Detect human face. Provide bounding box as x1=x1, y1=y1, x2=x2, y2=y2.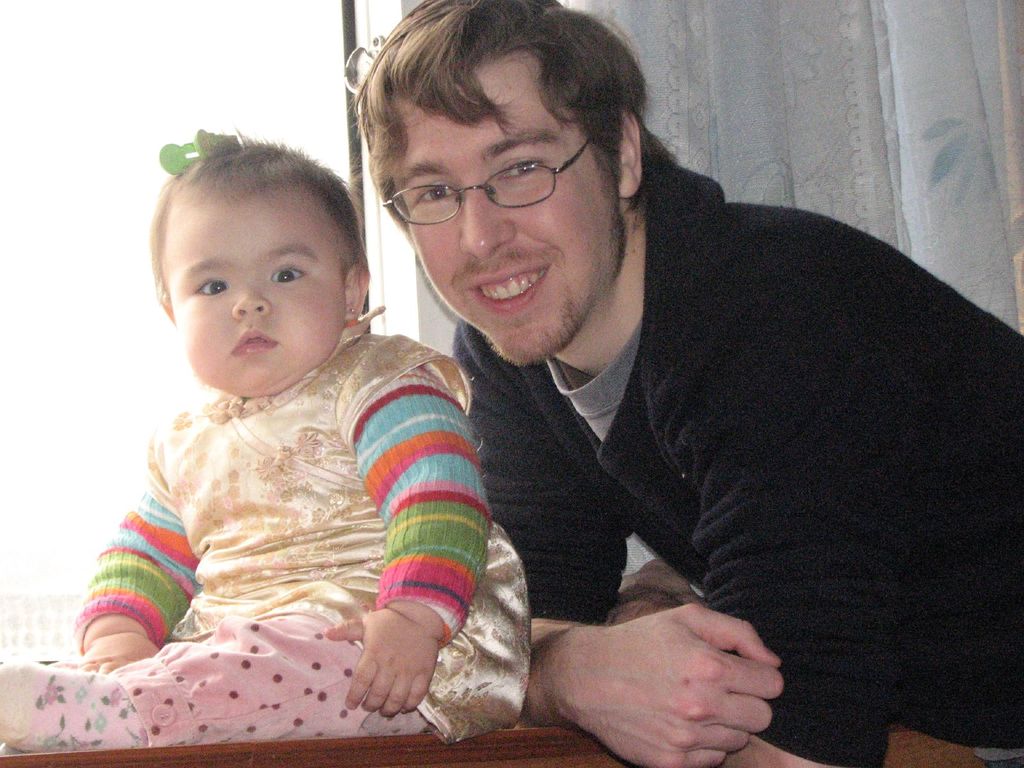
x1=171, y1=180, x2=358, y2=393.
